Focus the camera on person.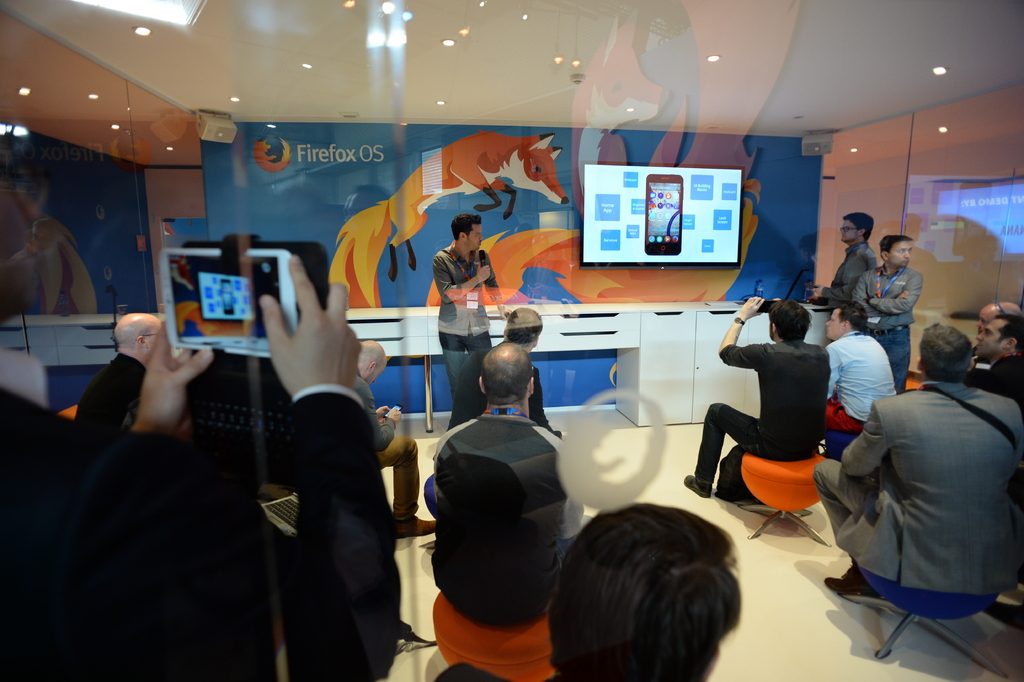
Focus region: left=430, top=338, right=590, bottom=631.
